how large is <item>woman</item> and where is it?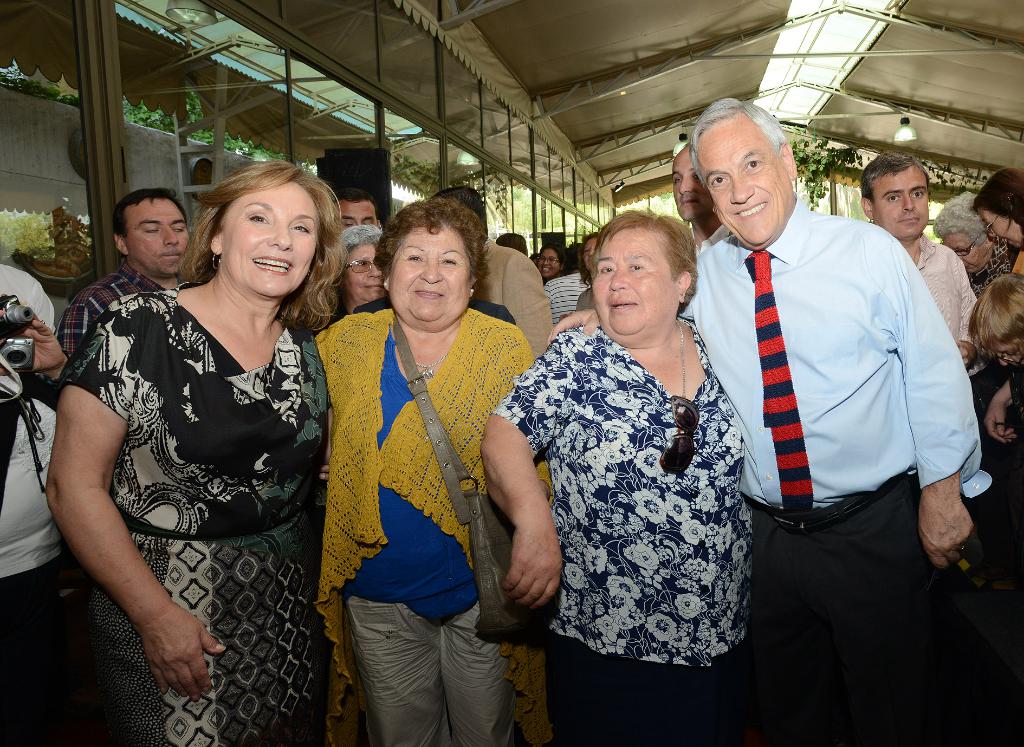
Bounding box: (45,158,349,746).
